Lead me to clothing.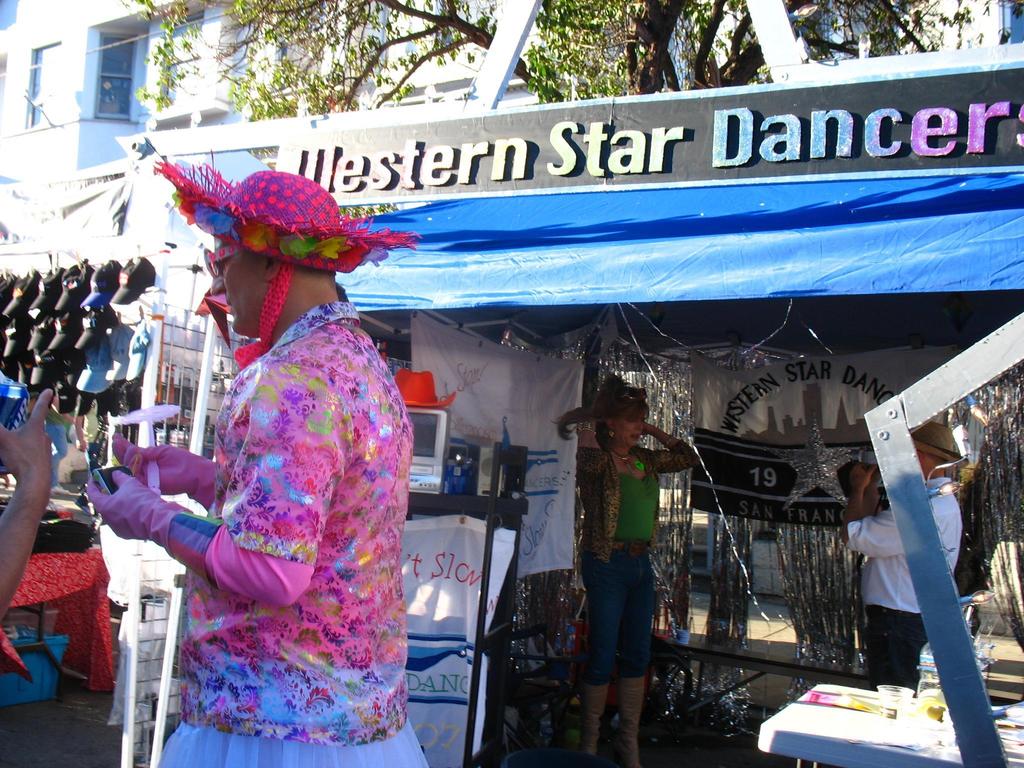
Lead to box=[566, 425, 701, 676].
